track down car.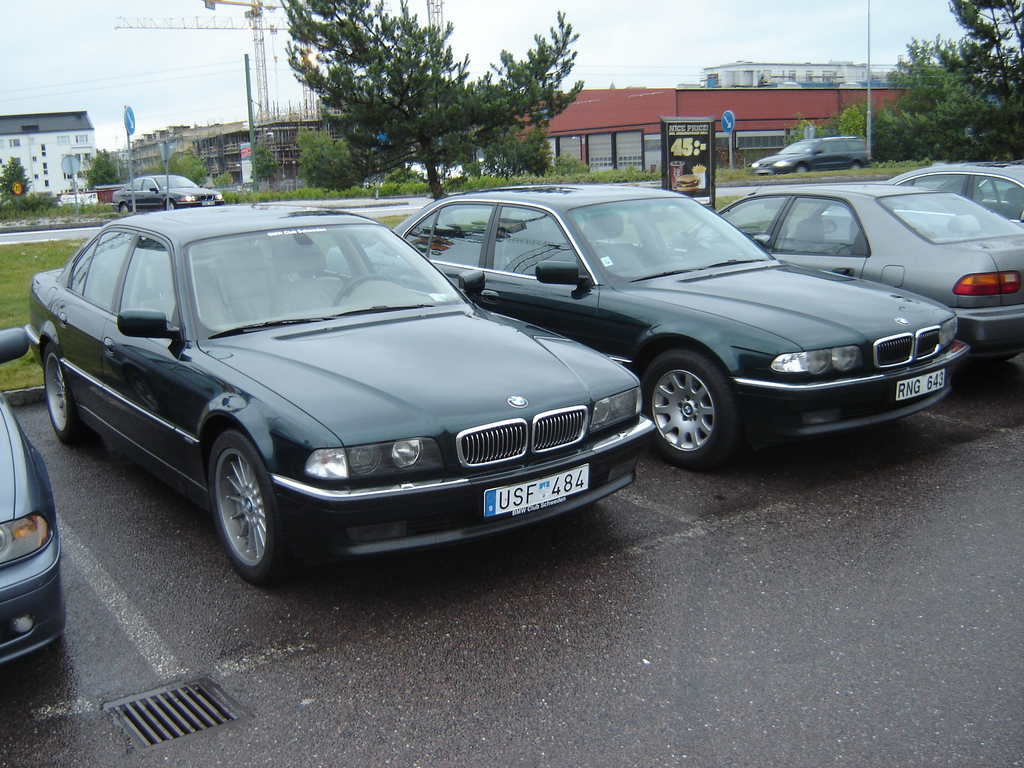
Tracked to (x1=818, y1=158, x2=1023, y2=240).
